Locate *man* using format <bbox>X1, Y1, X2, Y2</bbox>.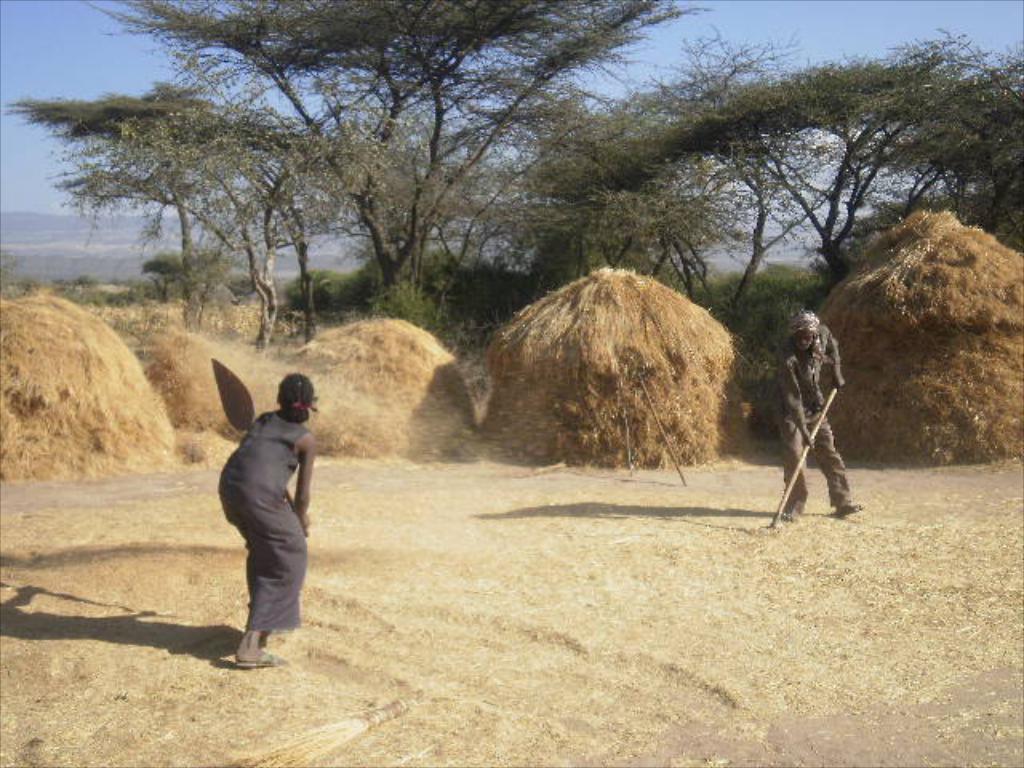
<bbox>192, 339, 339, 691</bbox>.
